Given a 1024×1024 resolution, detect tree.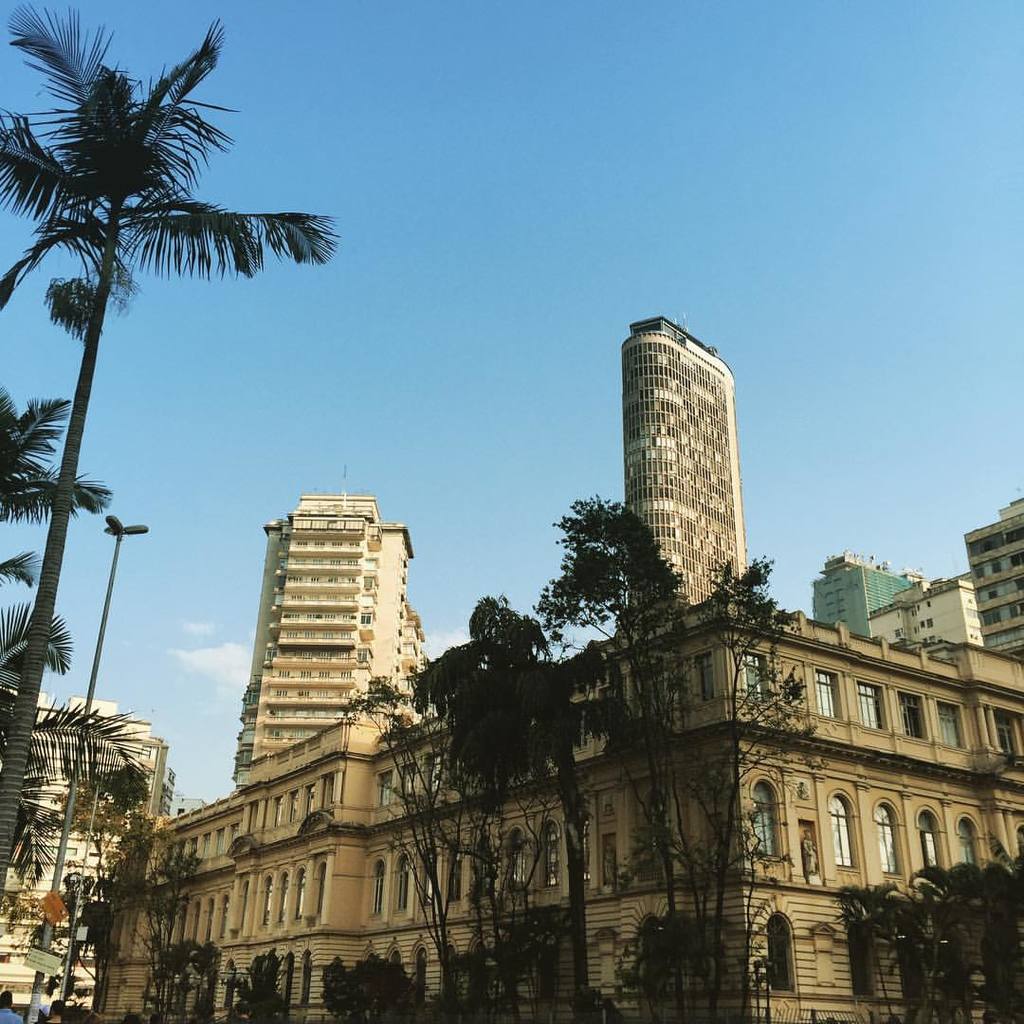
box(223, 949, 284, 1016).
